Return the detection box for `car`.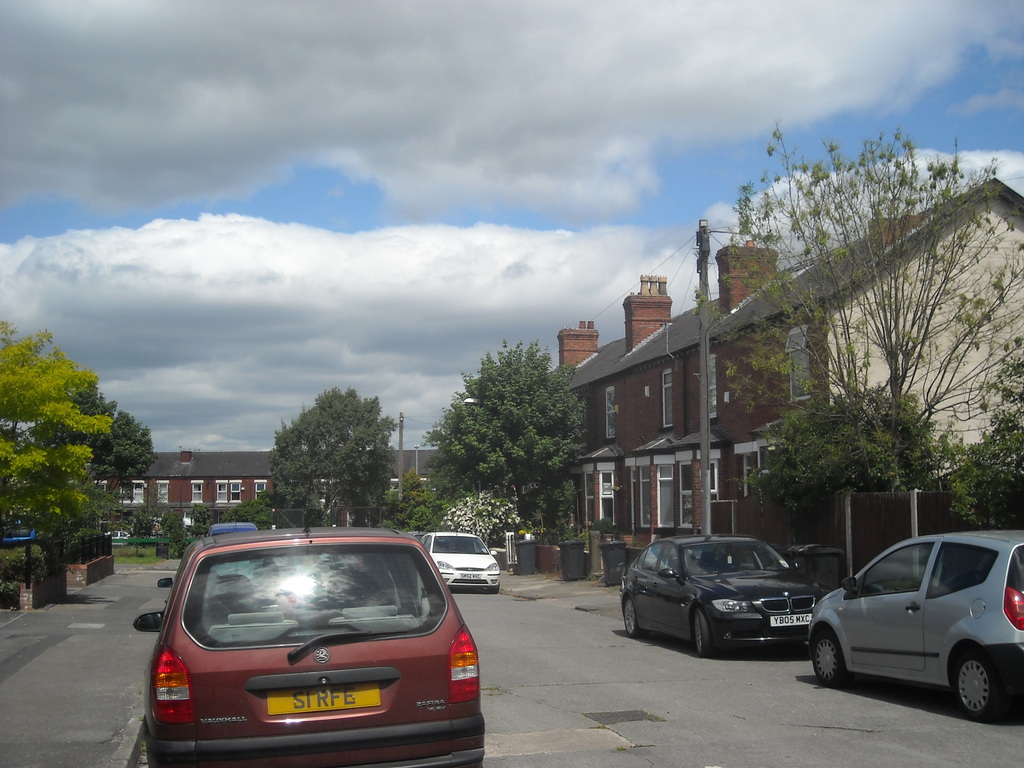
crop(422, 525, 509, 591).
